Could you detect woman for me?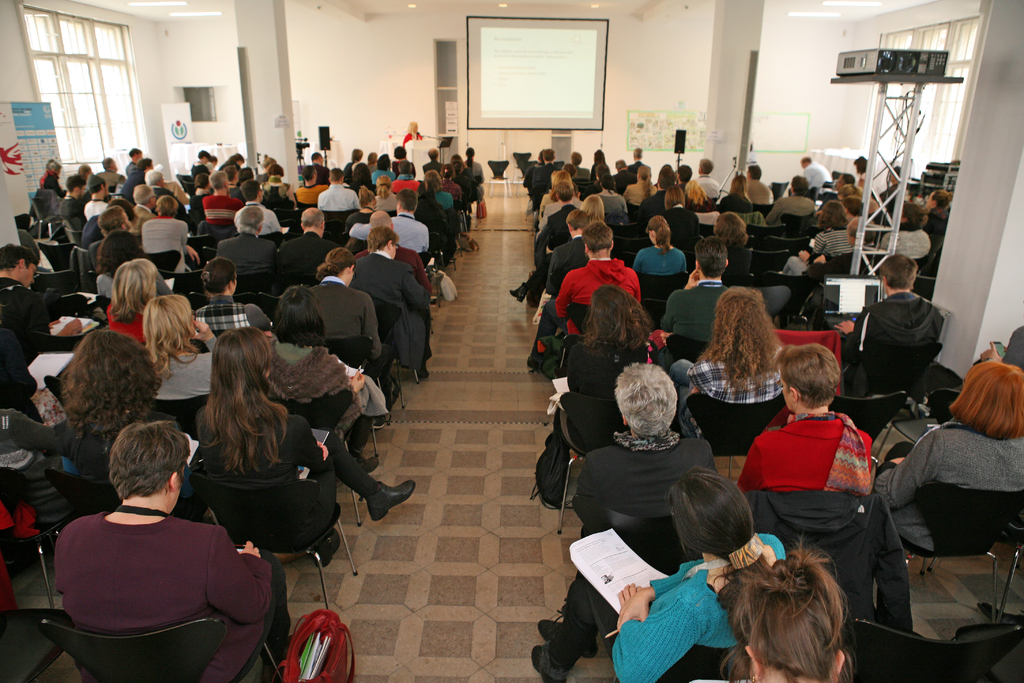
Detection result: x1=662 y1=188 x2=701 y2=251.
